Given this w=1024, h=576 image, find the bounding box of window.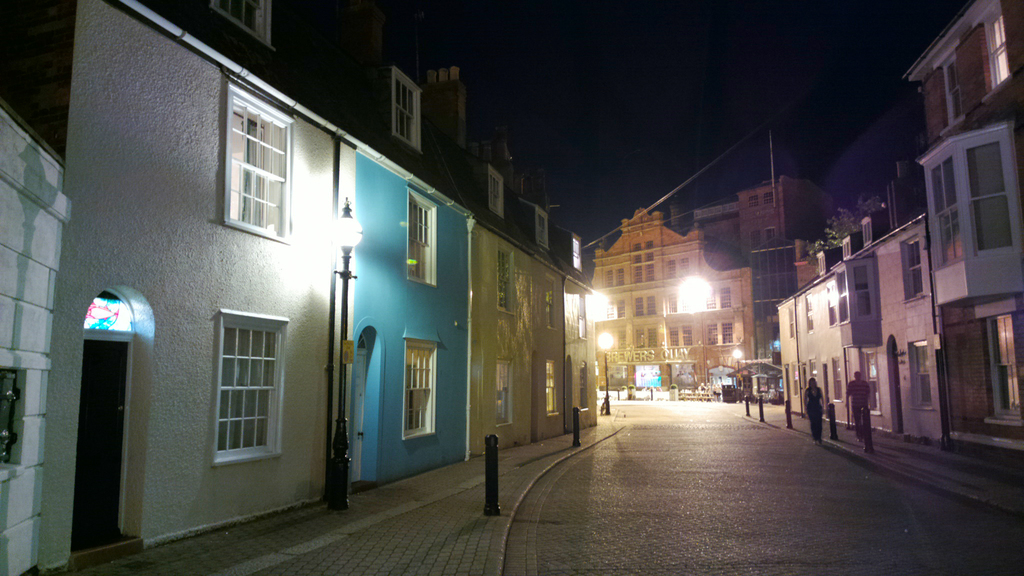
984 312 1023 419.
